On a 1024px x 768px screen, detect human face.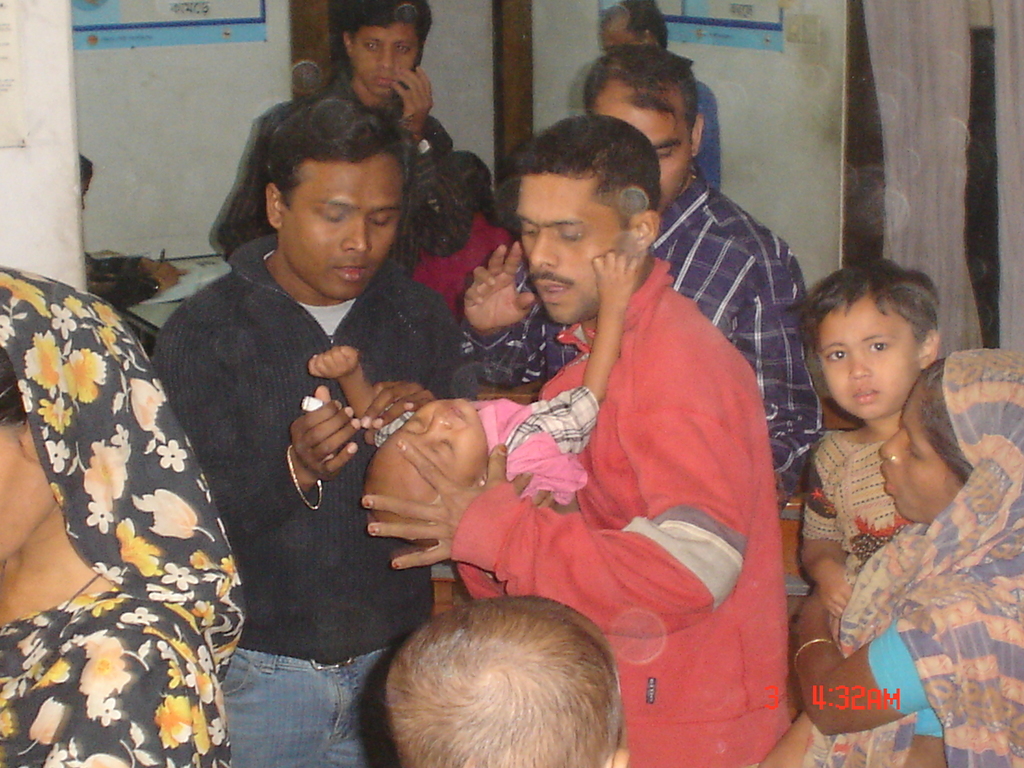
(left=0, top=428, right=54, bottom=561).
